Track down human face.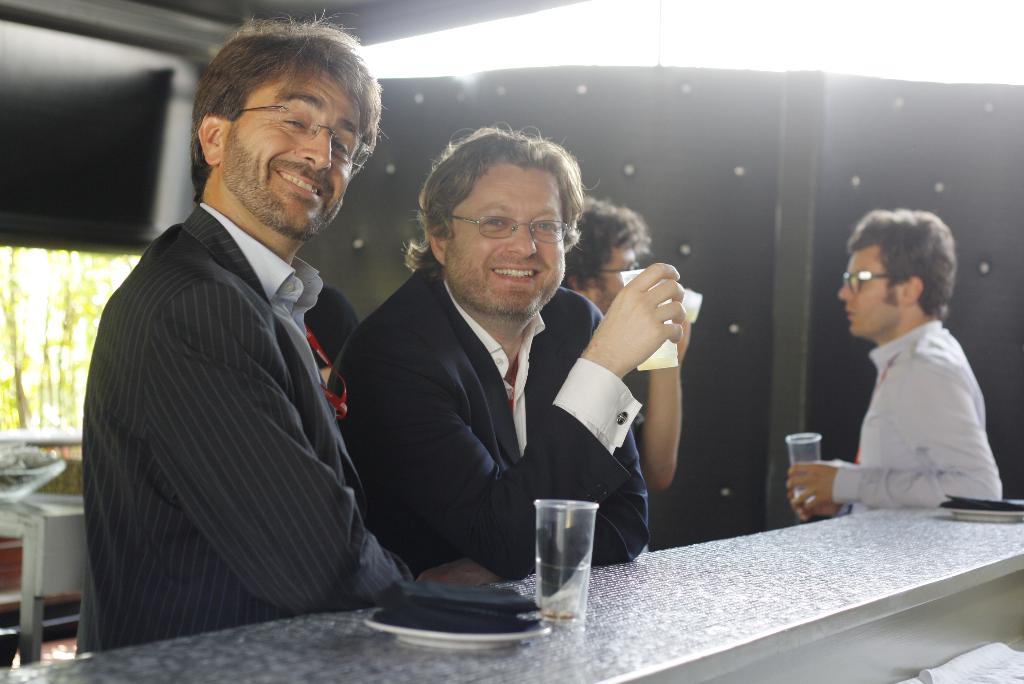
Tracked to (x1=225, y1=72, x2=361, y2=237).
